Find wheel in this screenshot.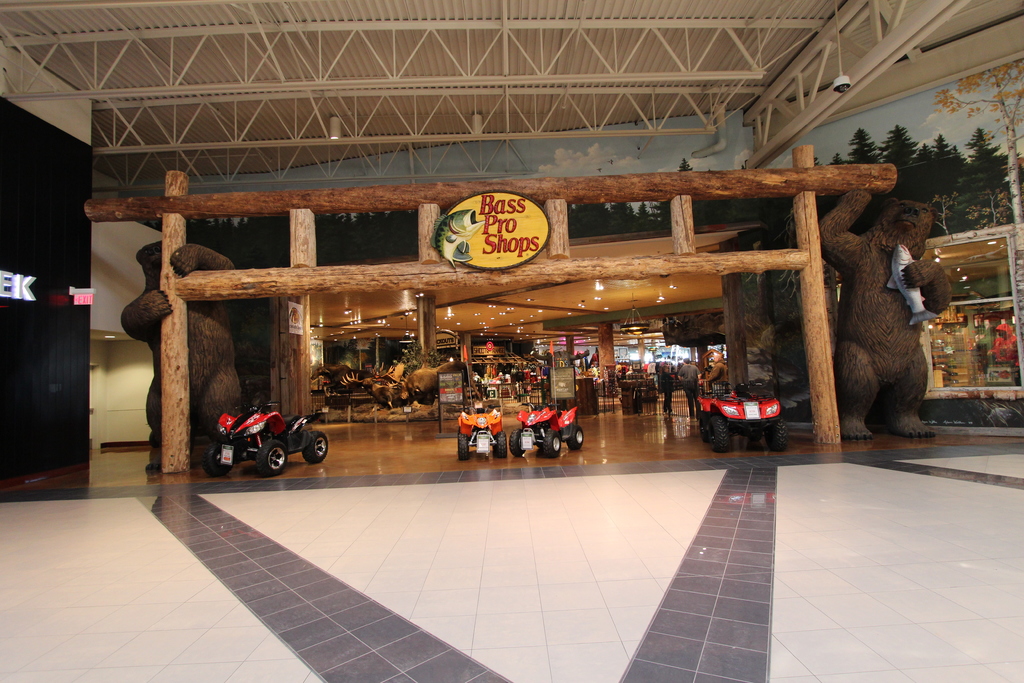
The bounding box for wheel is (left=452, top=436, right=468, bottom=463).
